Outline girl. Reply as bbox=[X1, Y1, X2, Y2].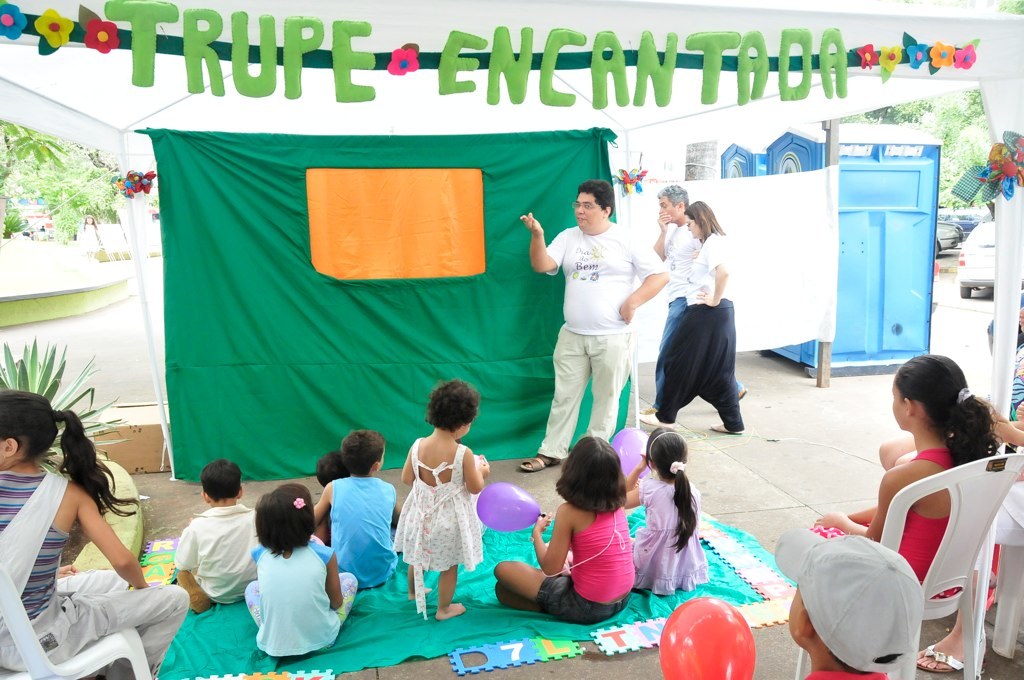
bbox=[390, 377, 497, 621].
